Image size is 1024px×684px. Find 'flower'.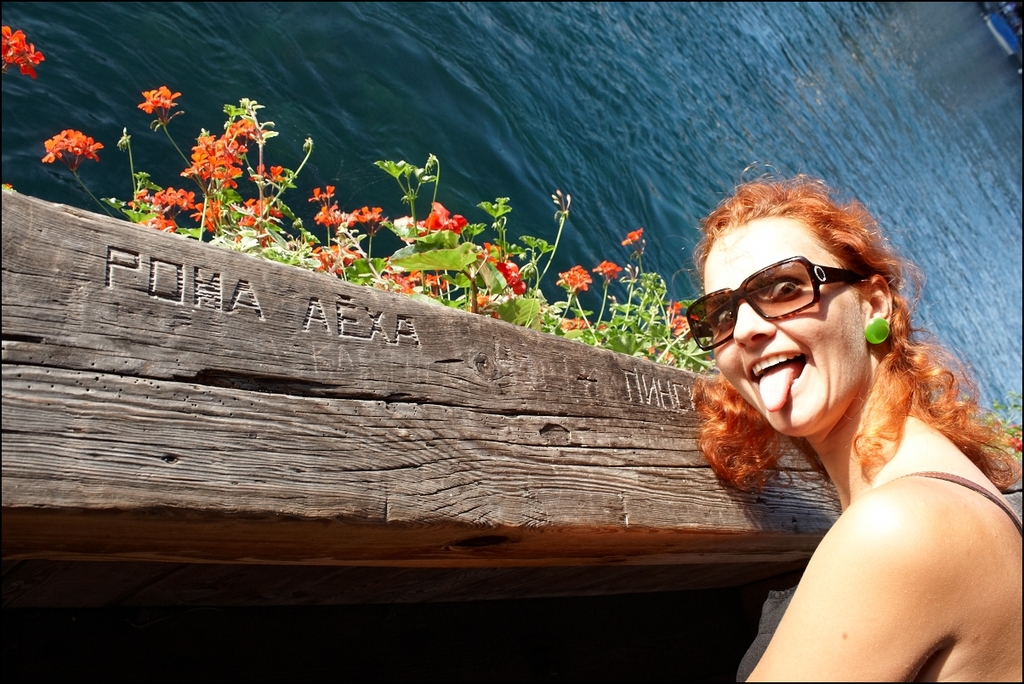
BBox(234, 193, 285, 252).
